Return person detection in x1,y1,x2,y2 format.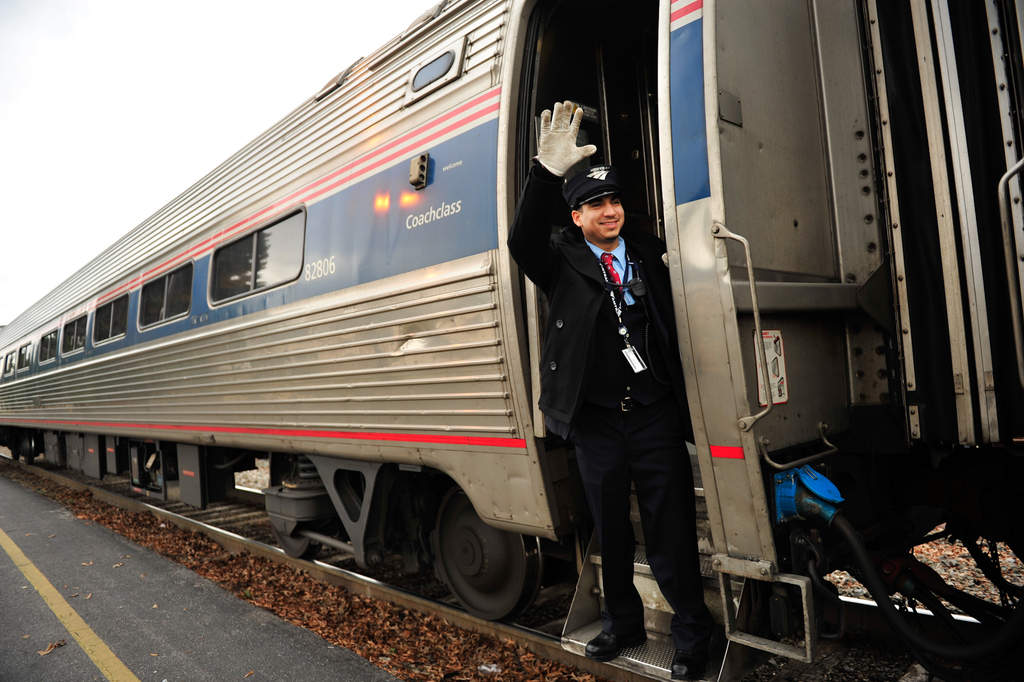
537,117,684,642.
